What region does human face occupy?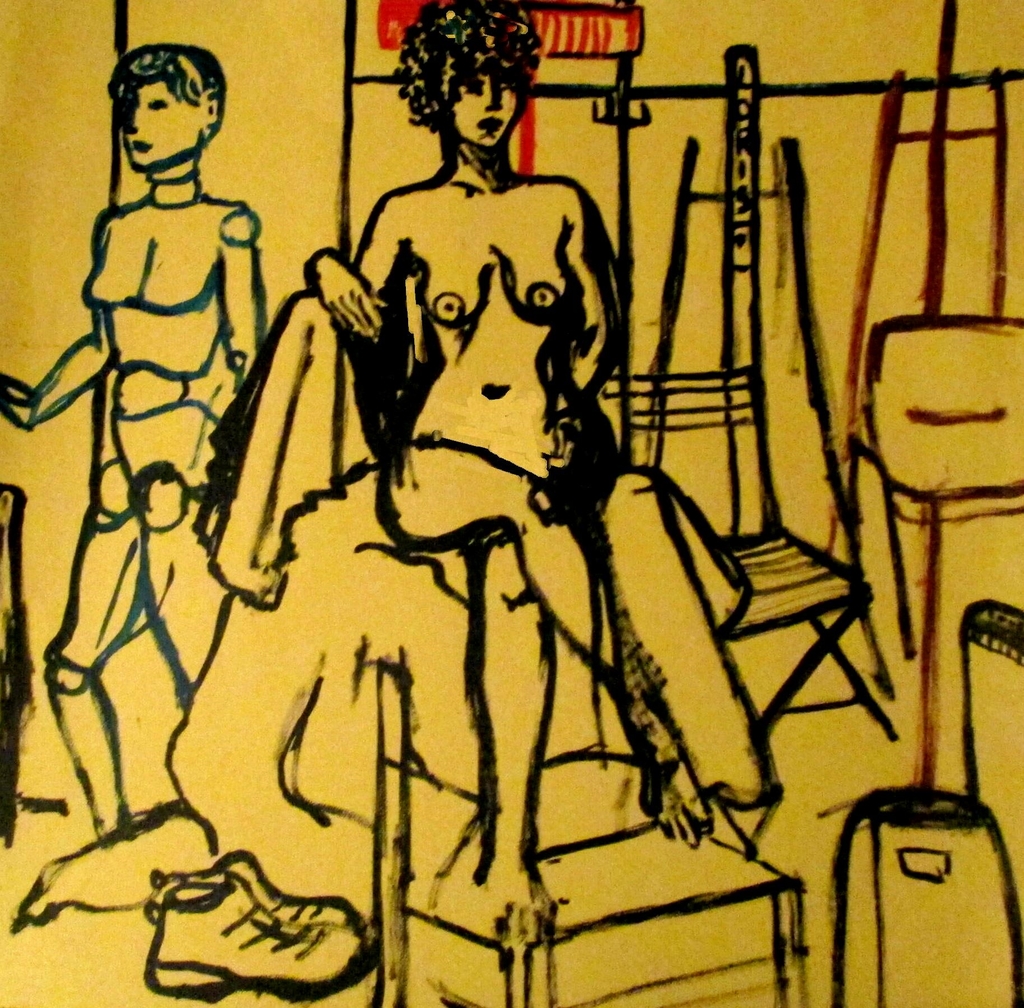
x1=449 y1=54 x2=522 y2=146.
